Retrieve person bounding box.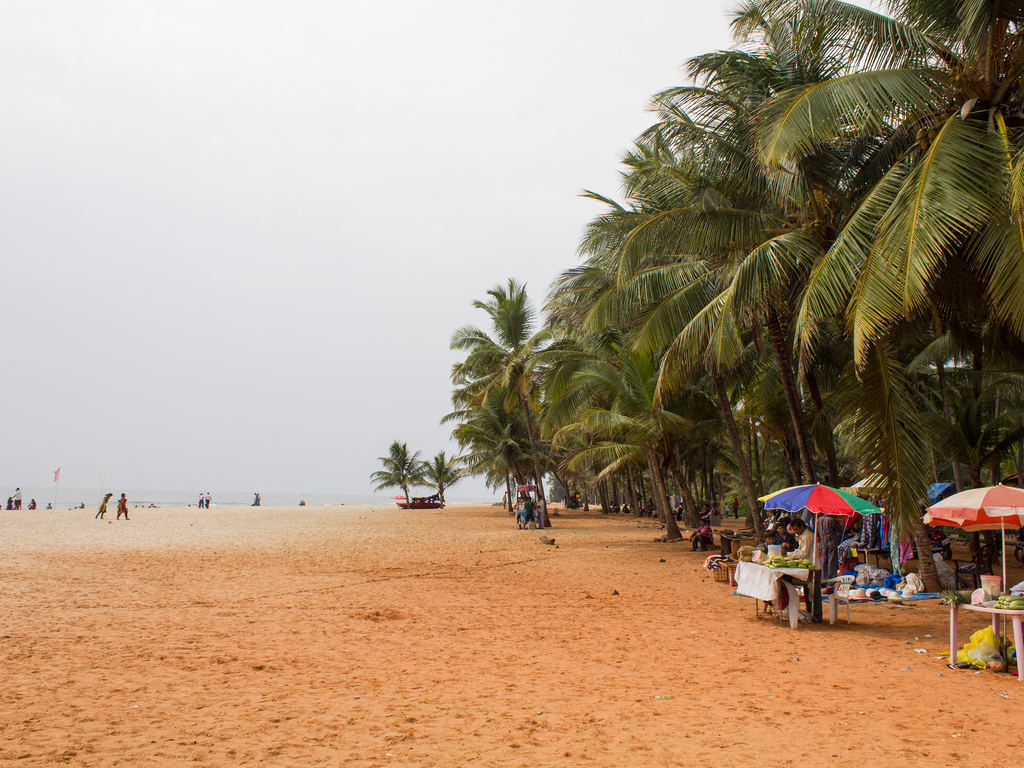
Bounding box: left=205, top=491, right=210, bottom=508.
